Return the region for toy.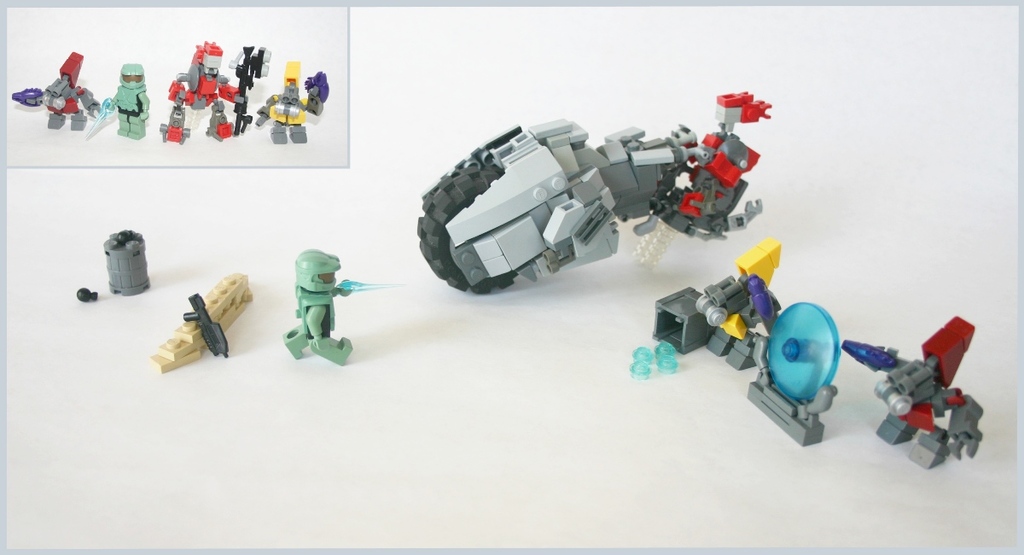
BBox(87, 221, 137, 296).
